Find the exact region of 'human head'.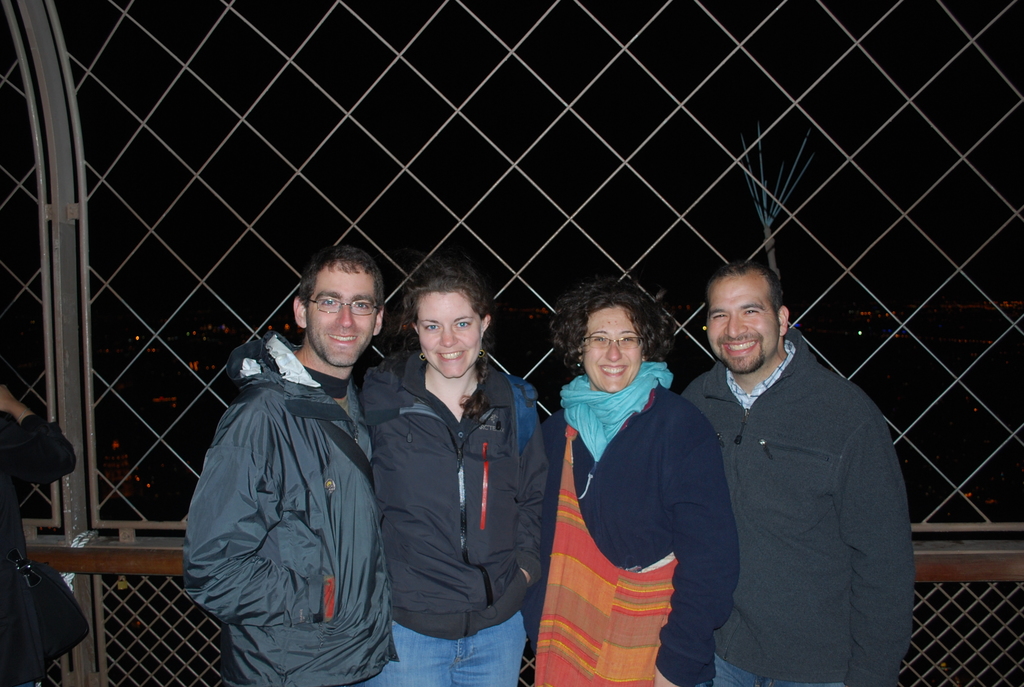
Exact region: crop(545, 278, 676, 393).
